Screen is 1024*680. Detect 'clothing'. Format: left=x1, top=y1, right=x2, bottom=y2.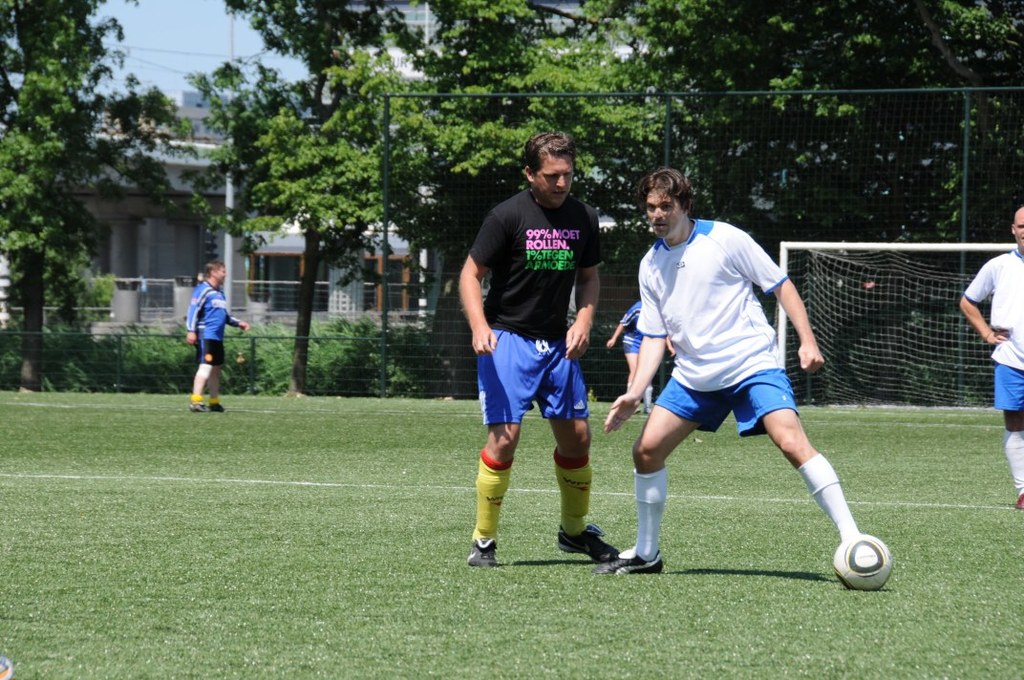
left=788, top=448, right=861, bottom=544.
